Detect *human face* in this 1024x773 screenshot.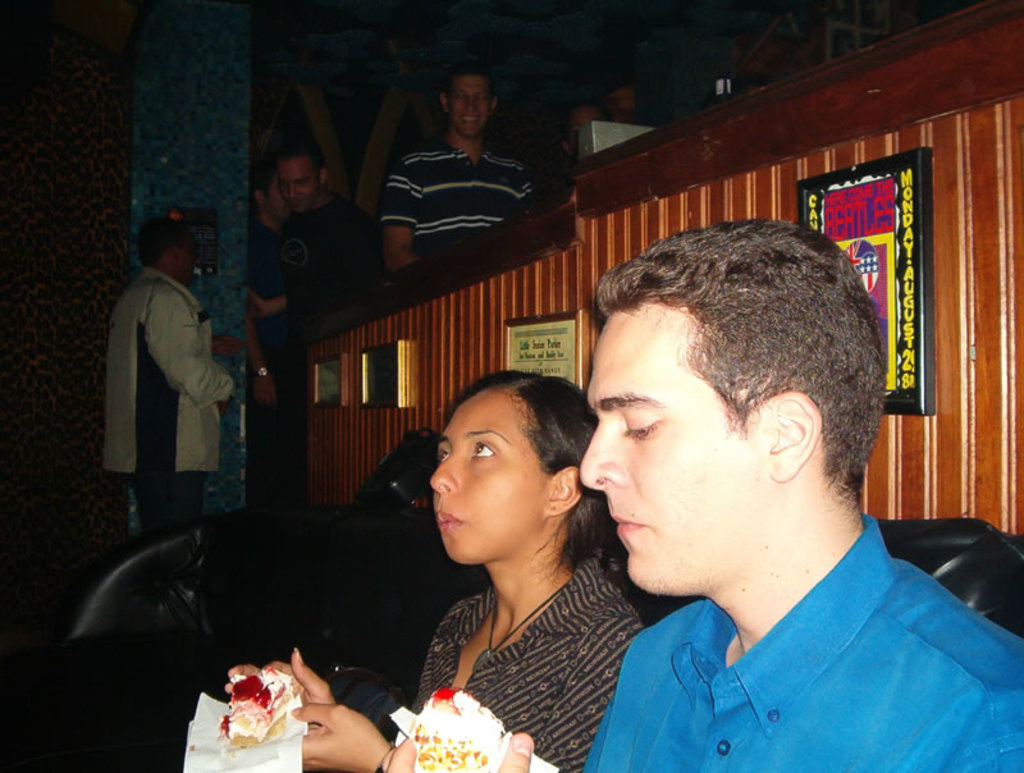
Detection: pyautogui.locateOnScreen(177, 238, 196, 285).
